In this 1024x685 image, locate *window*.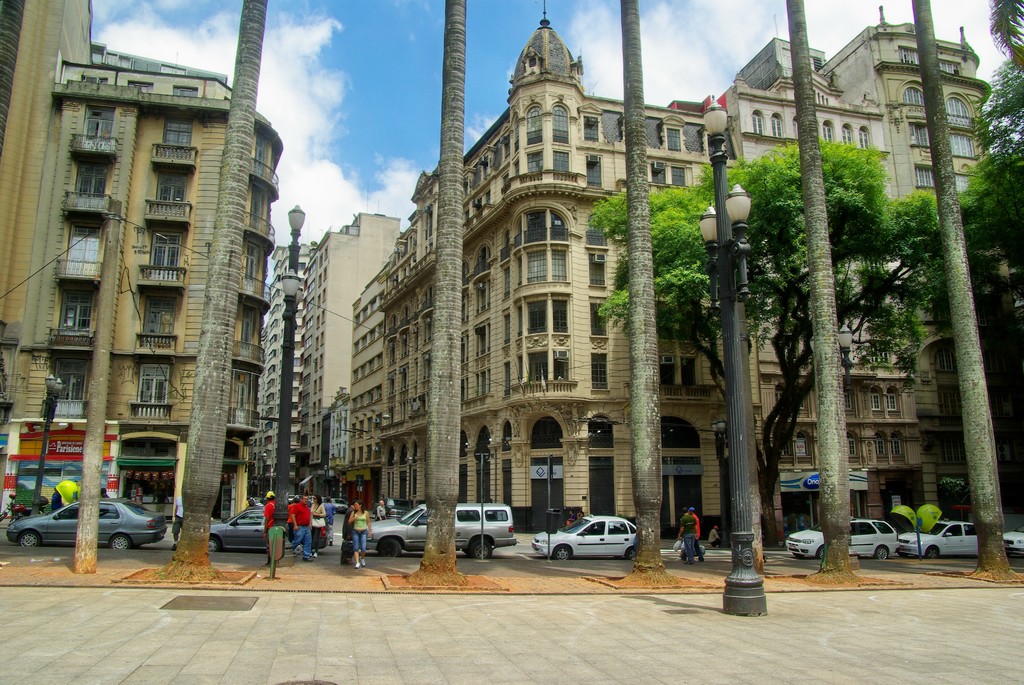
Bounding box: <bbox>519, 349, 565, 384</bbox>.
